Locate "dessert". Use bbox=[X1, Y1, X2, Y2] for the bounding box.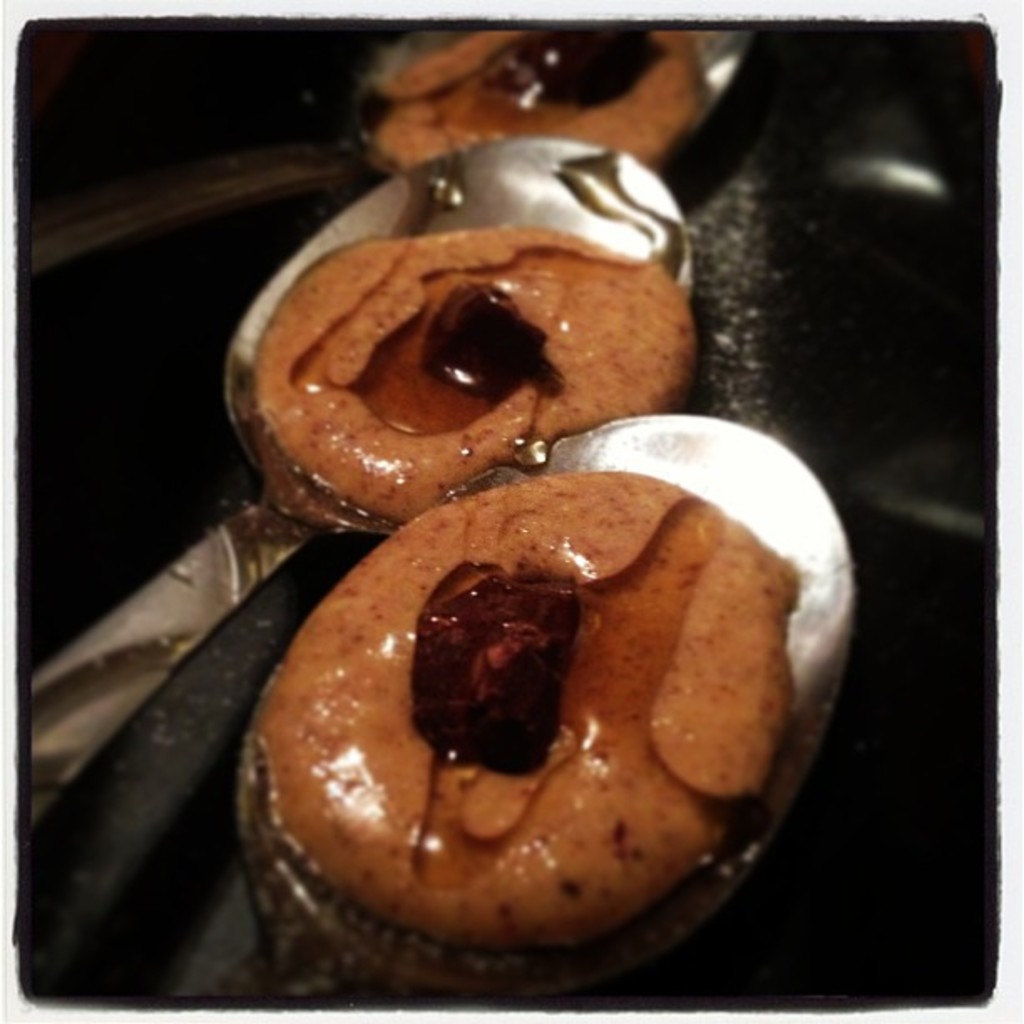
bbox=[388, 28, 711, 164].
